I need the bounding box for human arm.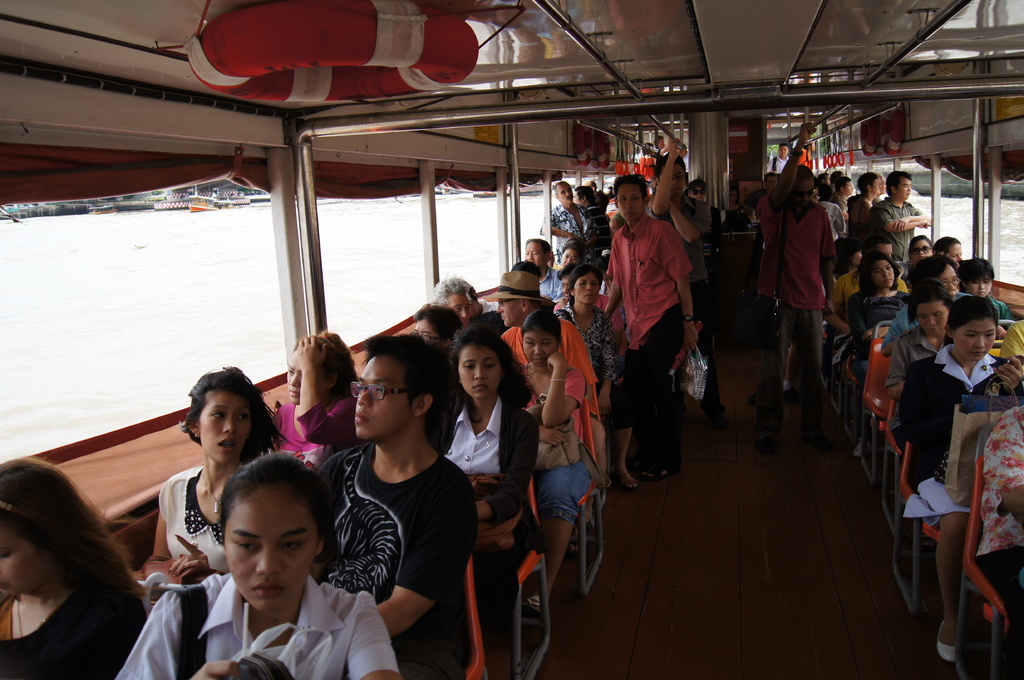
Here it is: (left=757, top=120, right=815, bottom=228).
